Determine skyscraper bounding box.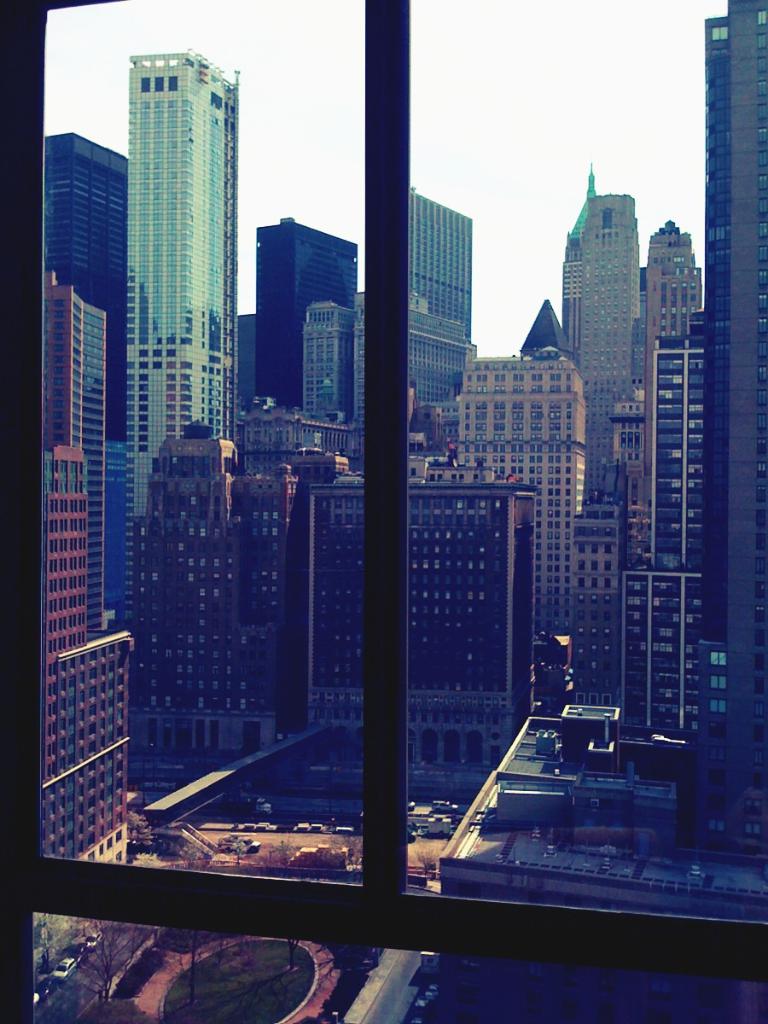
Determined: 49, 131, 131, 449.
